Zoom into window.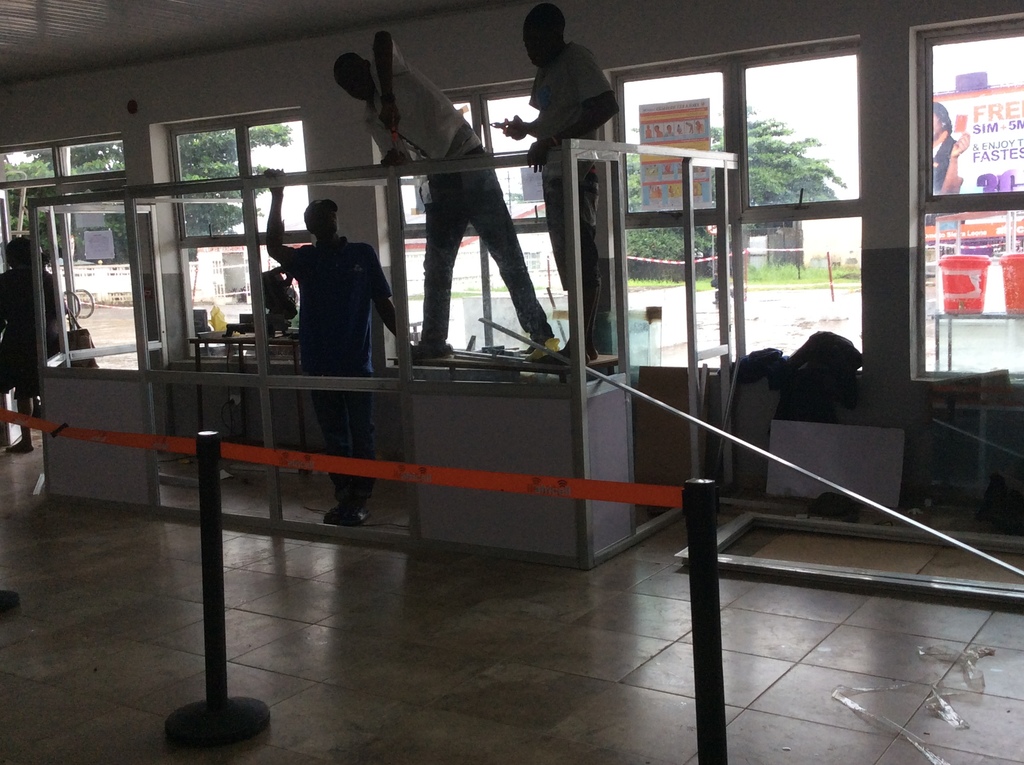
Zoom target: x1=738 y1=37 x2=871 y2=362.
